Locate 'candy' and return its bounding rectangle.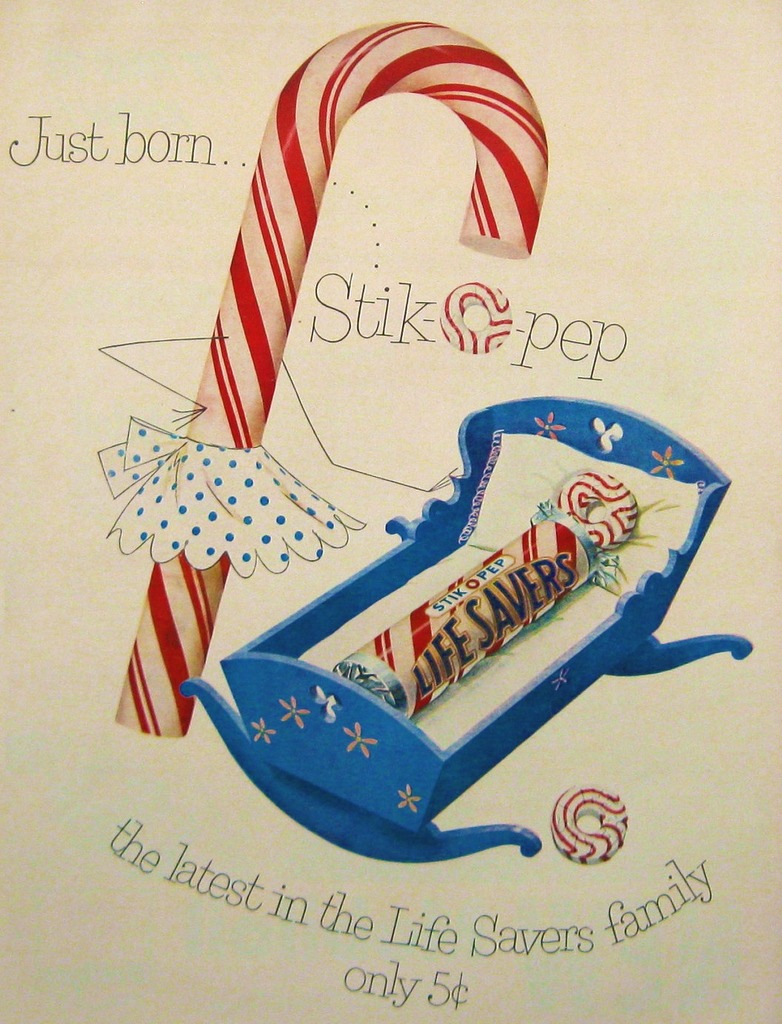
box=[330, 469, 633, 726].
